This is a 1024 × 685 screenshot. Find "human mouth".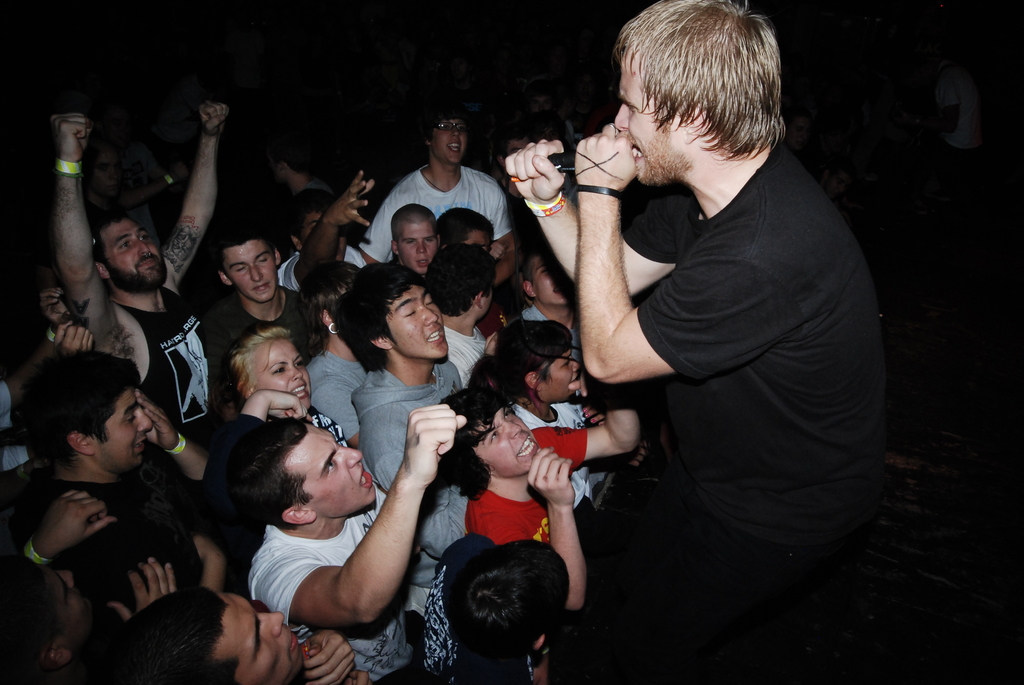
Bounding box: pyautogui.locateOnScreen(446, 140, 460, 153).
